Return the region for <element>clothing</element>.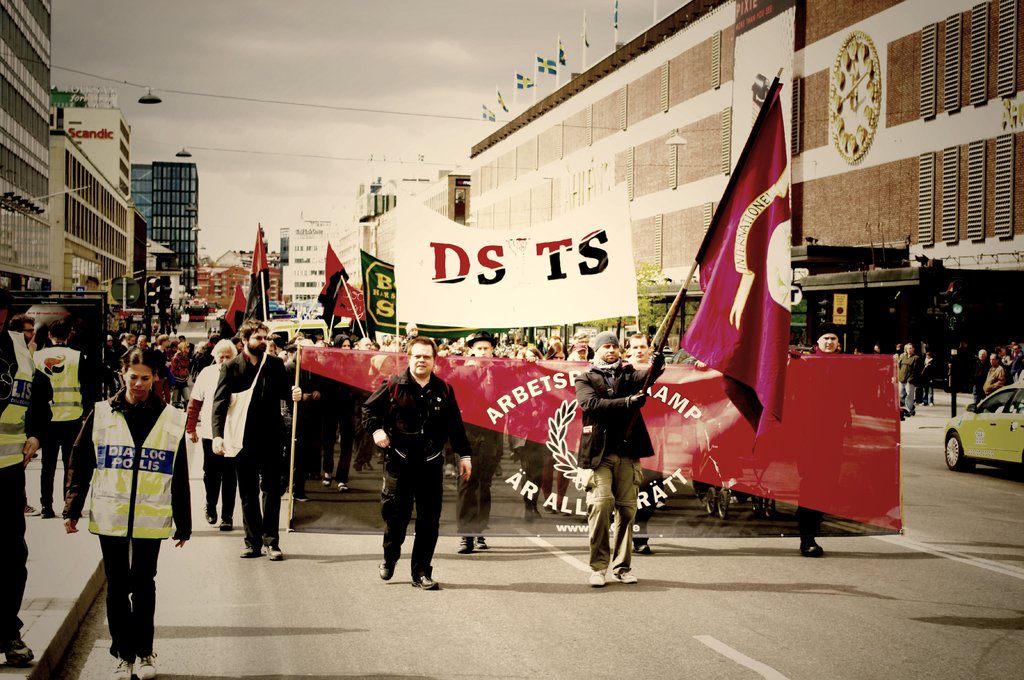
Rect(61, 386, 197, 661).
